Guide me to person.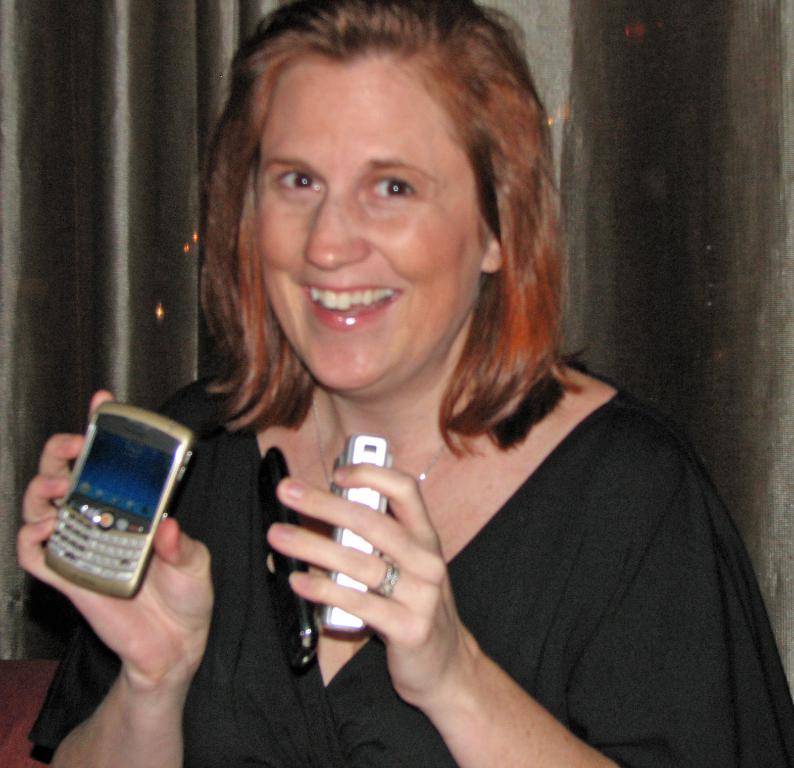
Guidance: locate(15, 0, 793, 767).
